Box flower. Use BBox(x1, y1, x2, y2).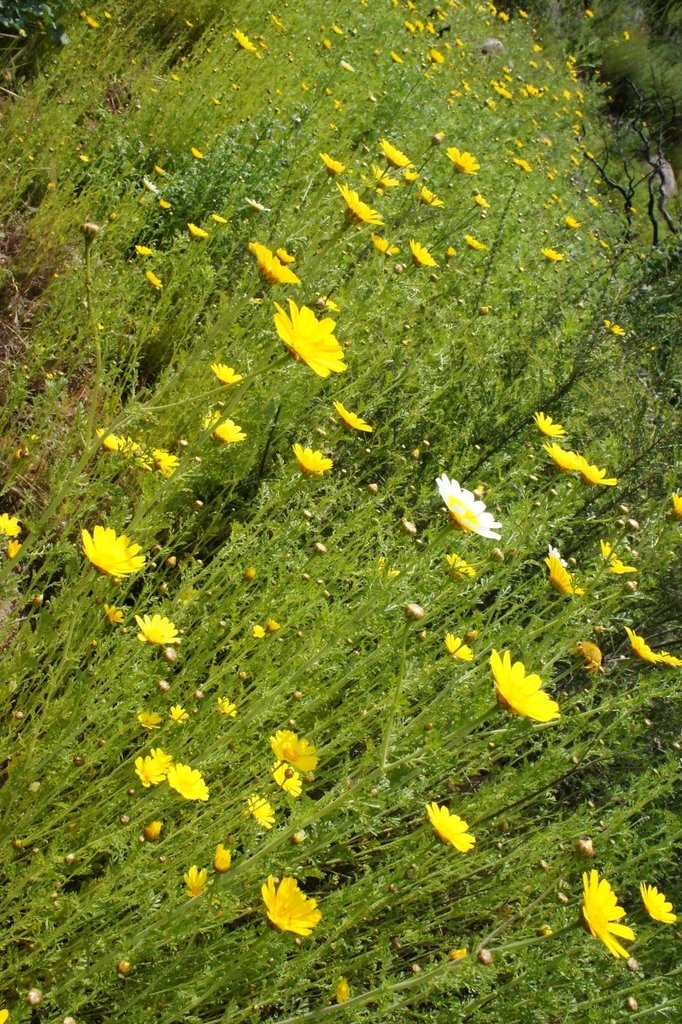
BBox(22, 984, 42, 1009).
